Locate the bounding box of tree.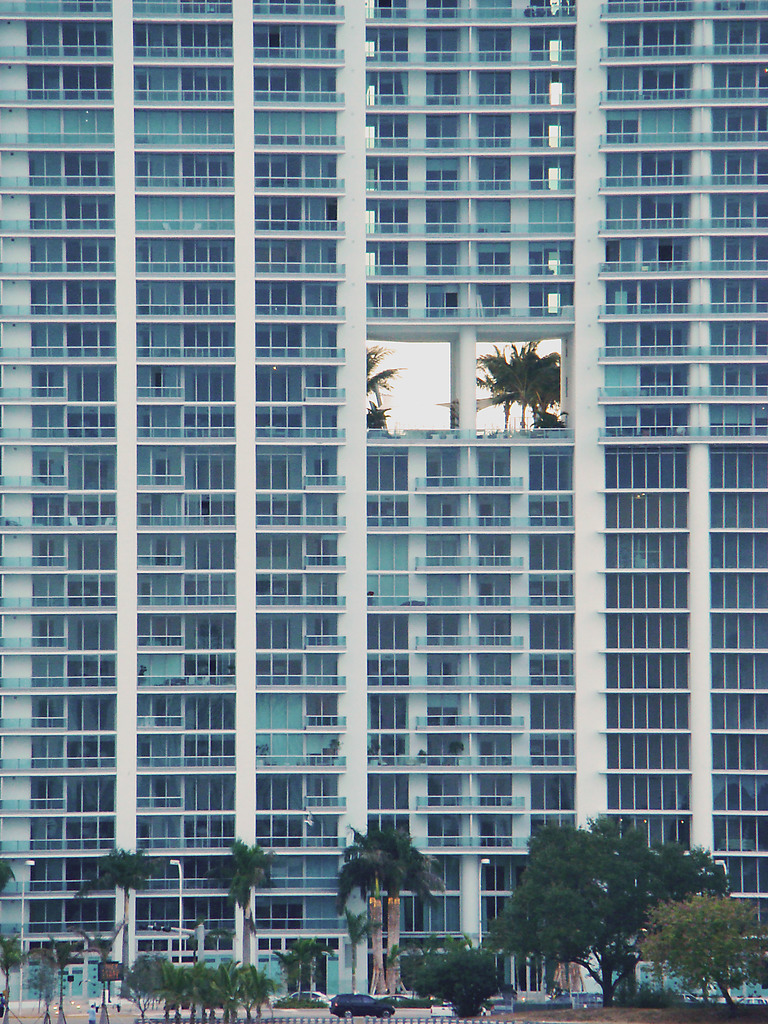
Bounding box: (520,337,572,444).
